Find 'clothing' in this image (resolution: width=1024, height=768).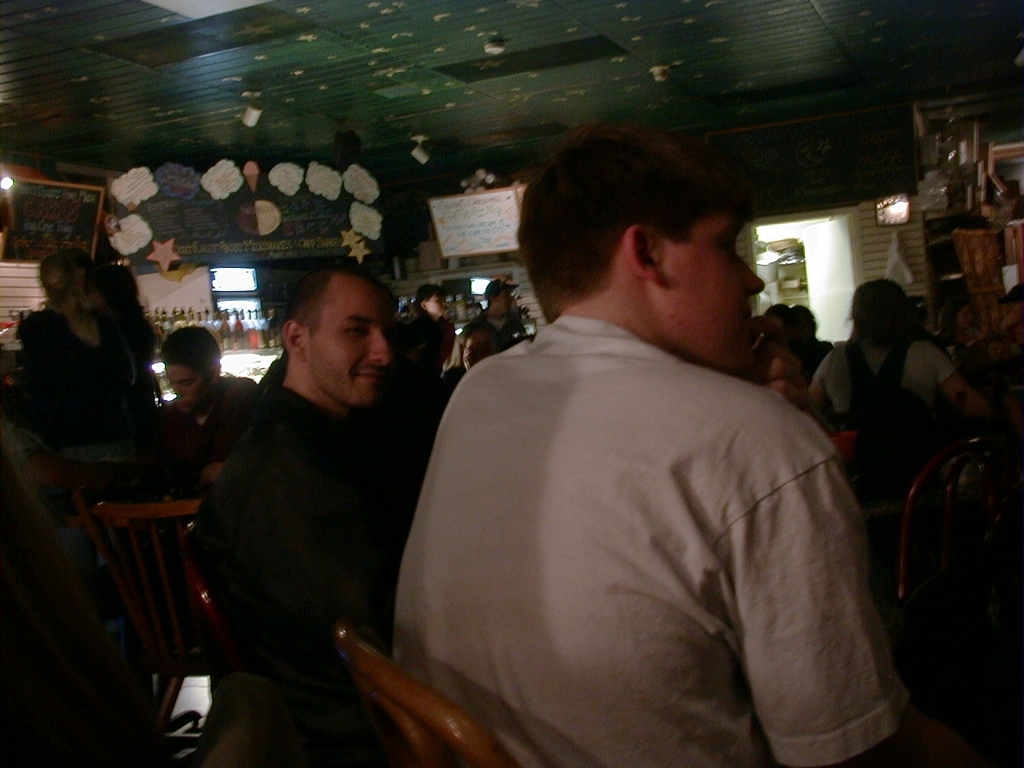
region(804, 326, 956, 486).
